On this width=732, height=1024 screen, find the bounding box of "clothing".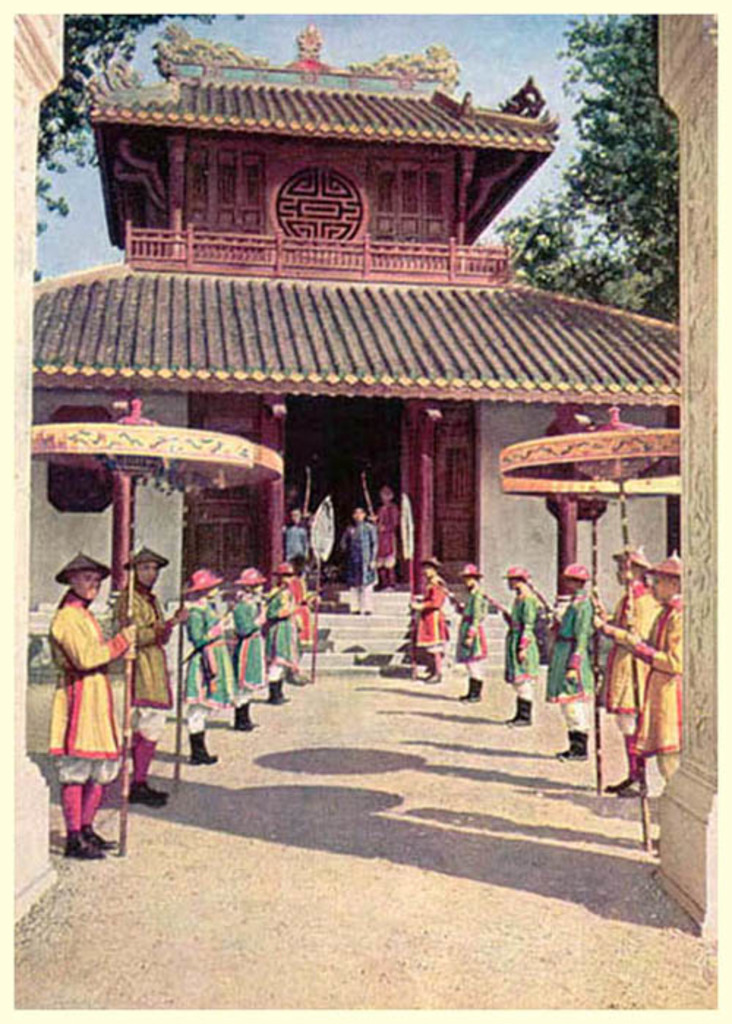
Bounding box: (x1=455, y1=582, x2=488, y2=662).
